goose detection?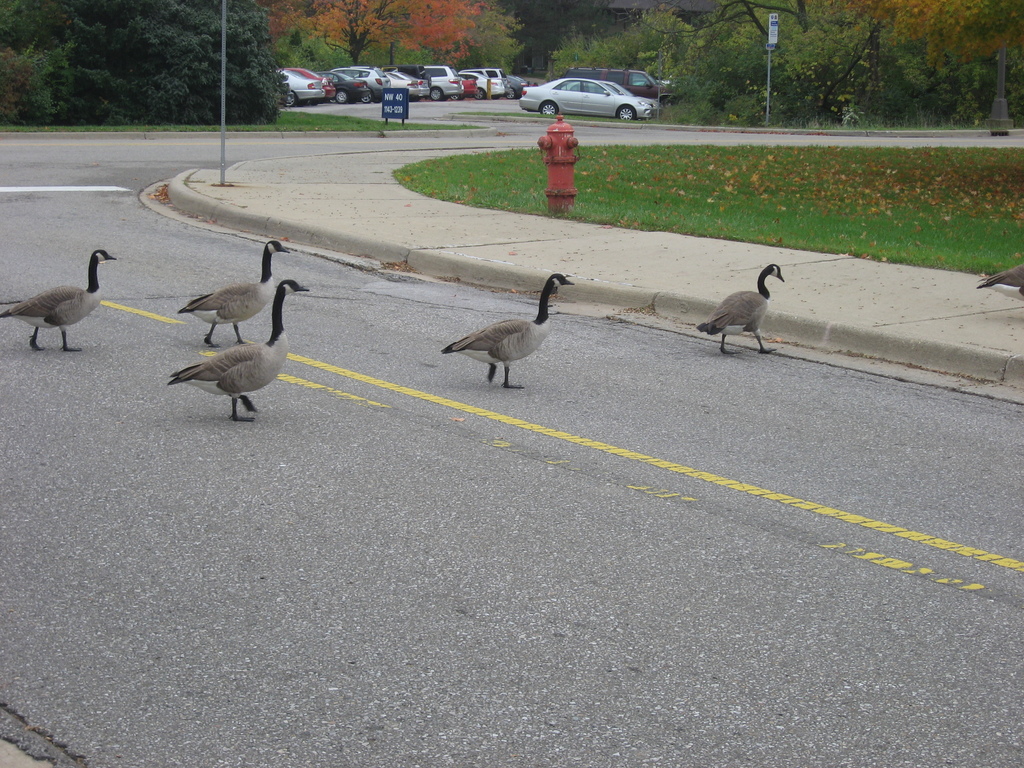
box=[690, 257, 787, 360]
